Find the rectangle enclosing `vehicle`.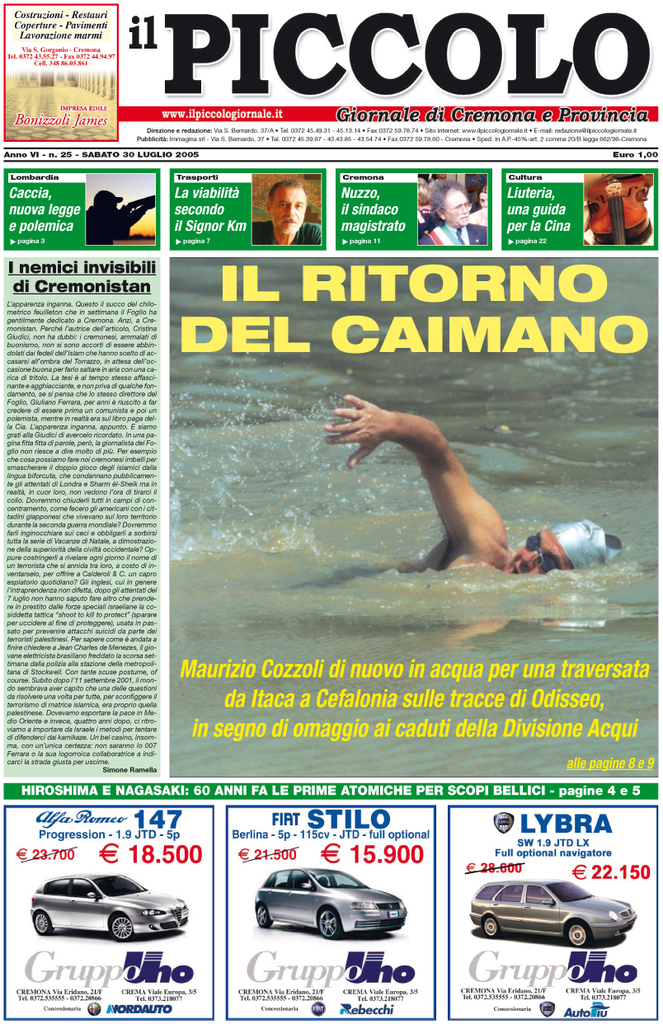
468, 878, 632, 951.
